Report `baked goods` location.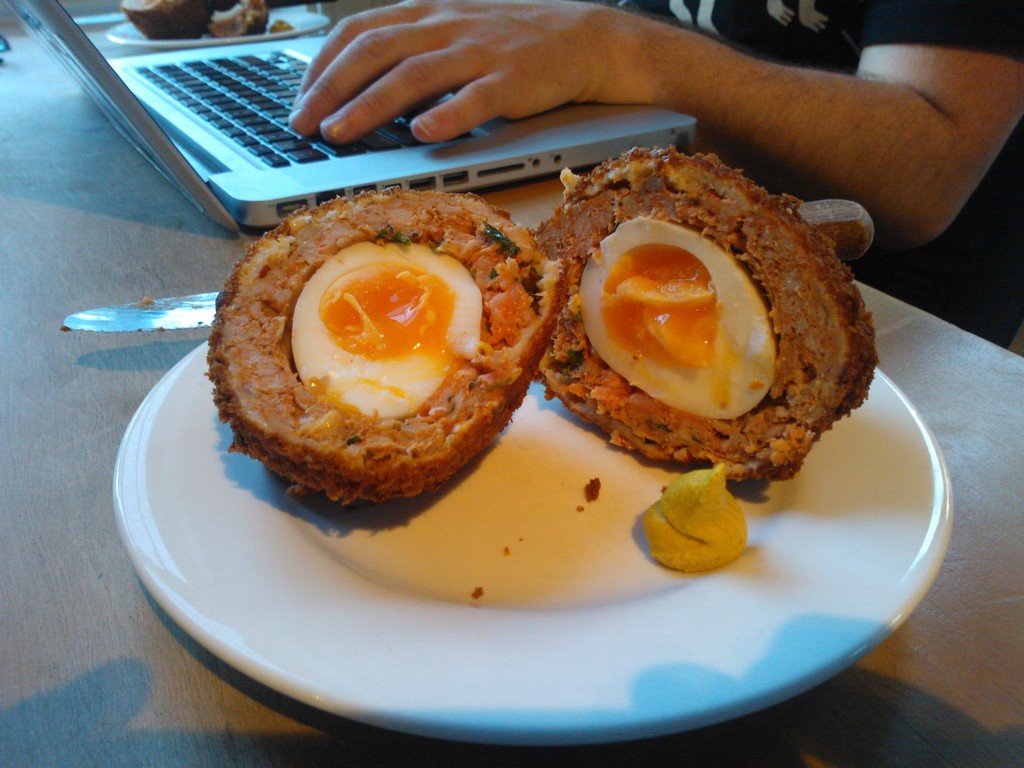
Report: x1=202, y1=0, x2=268, y2=45.
